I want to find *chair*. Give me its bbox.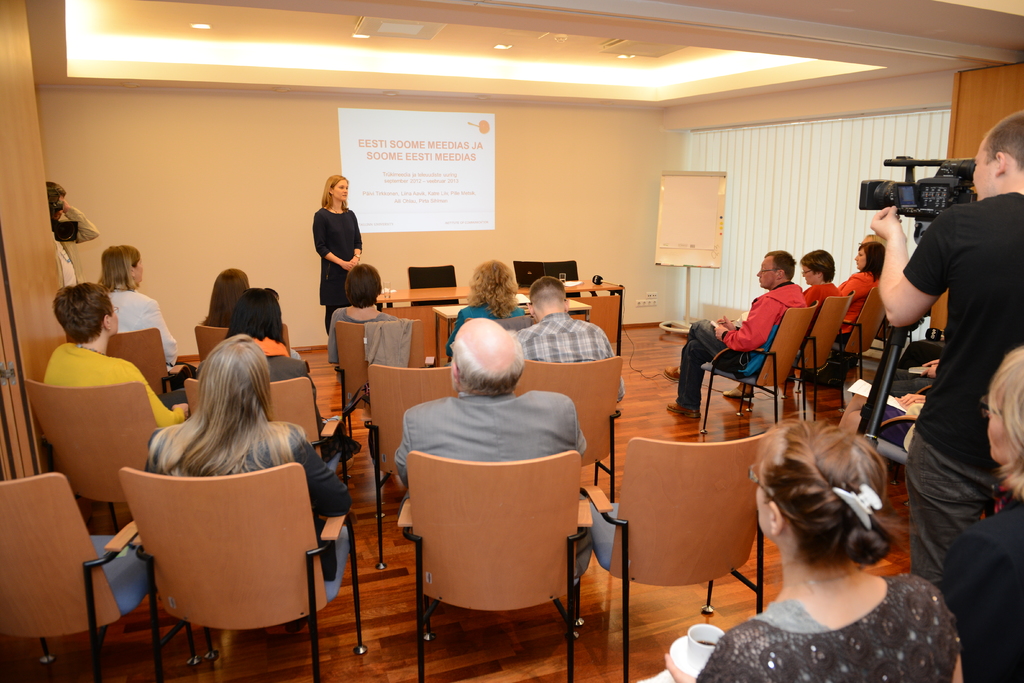
BBox(702, 300, 819, 431).
